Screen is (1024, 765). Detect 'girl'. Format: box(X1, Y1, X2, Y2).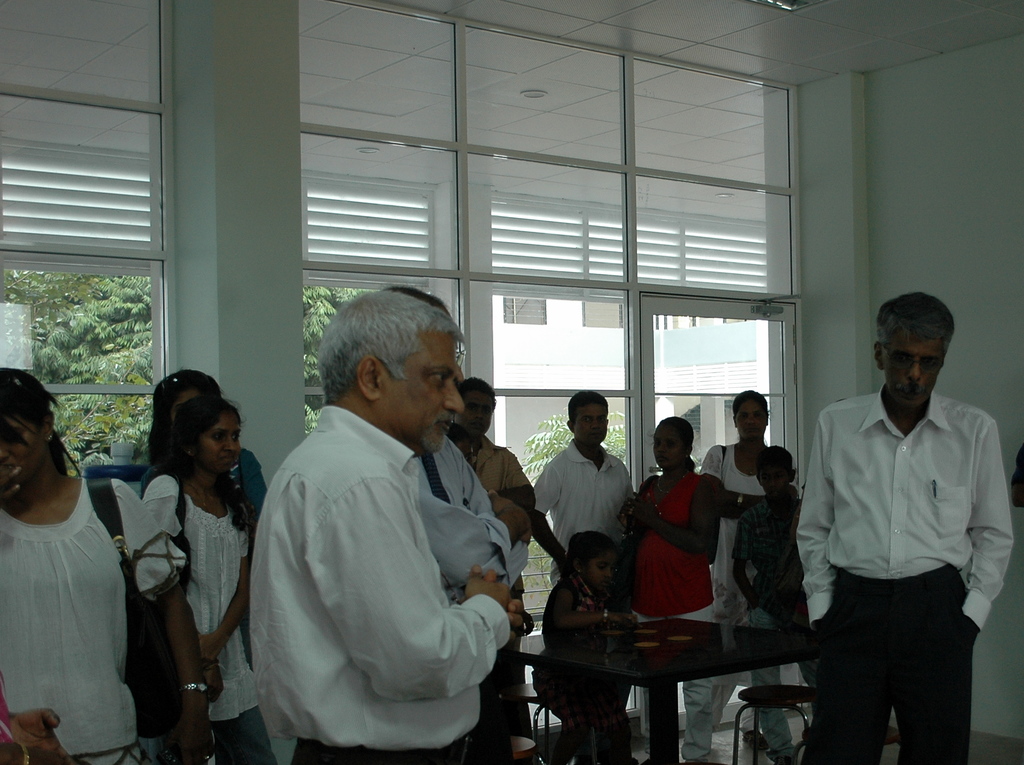
box(619, 417, 726, 764).
